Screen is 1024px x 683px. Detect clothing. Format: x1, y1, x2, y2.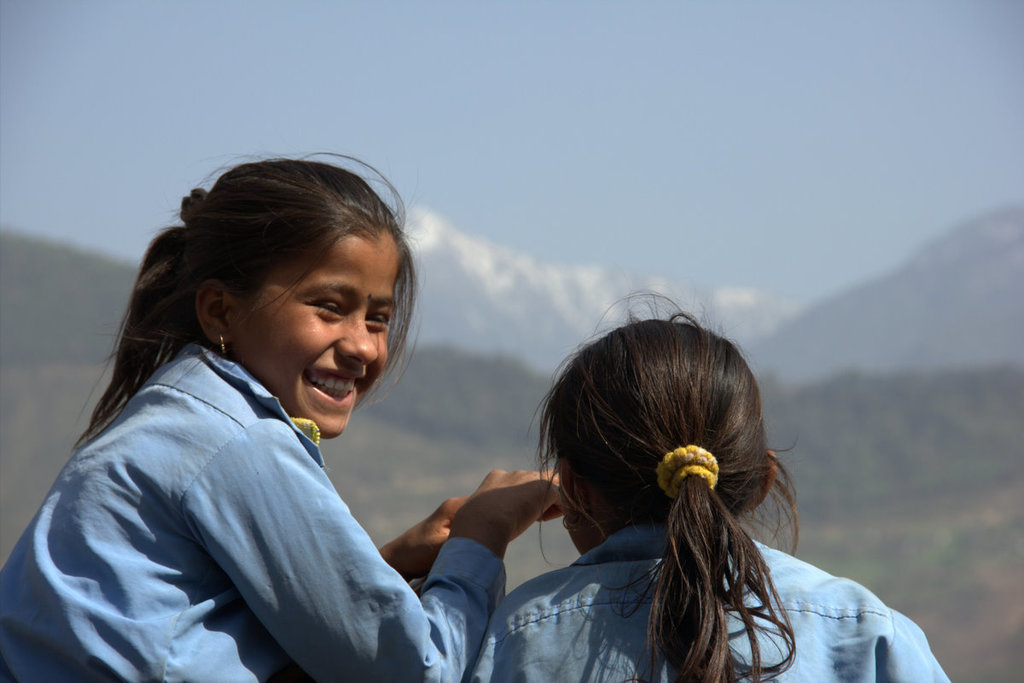
459, 522, 950, 682.
